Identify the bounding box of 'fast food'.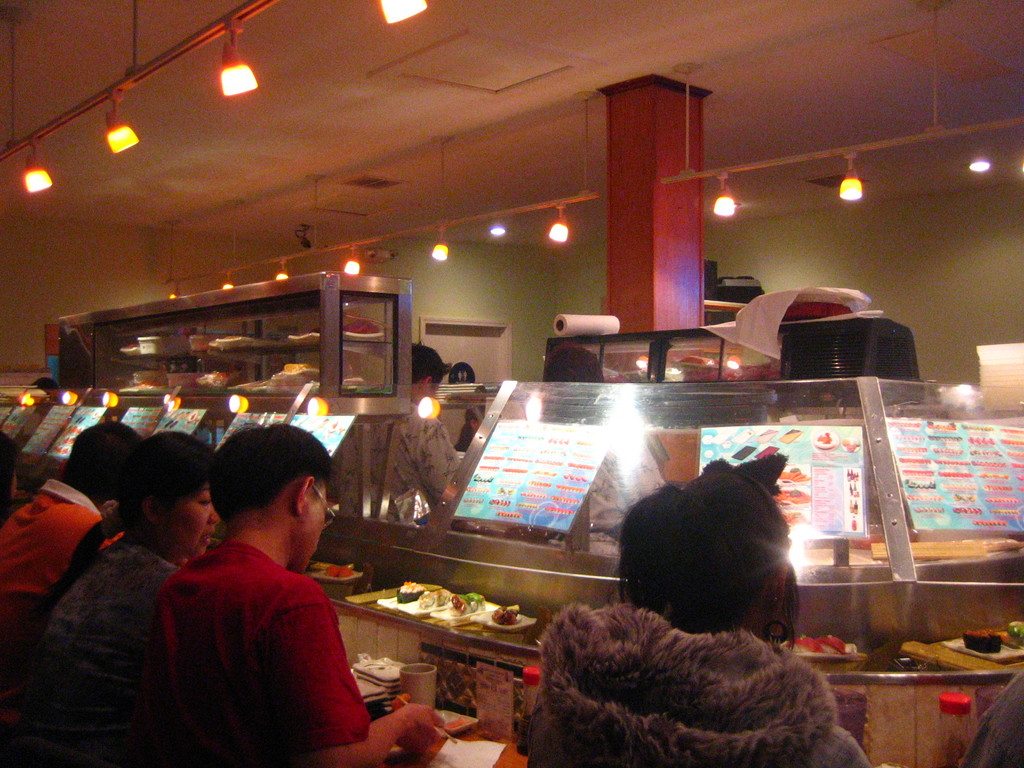
pyautogui.locateOnScreen(771, 470, 813, 489).
